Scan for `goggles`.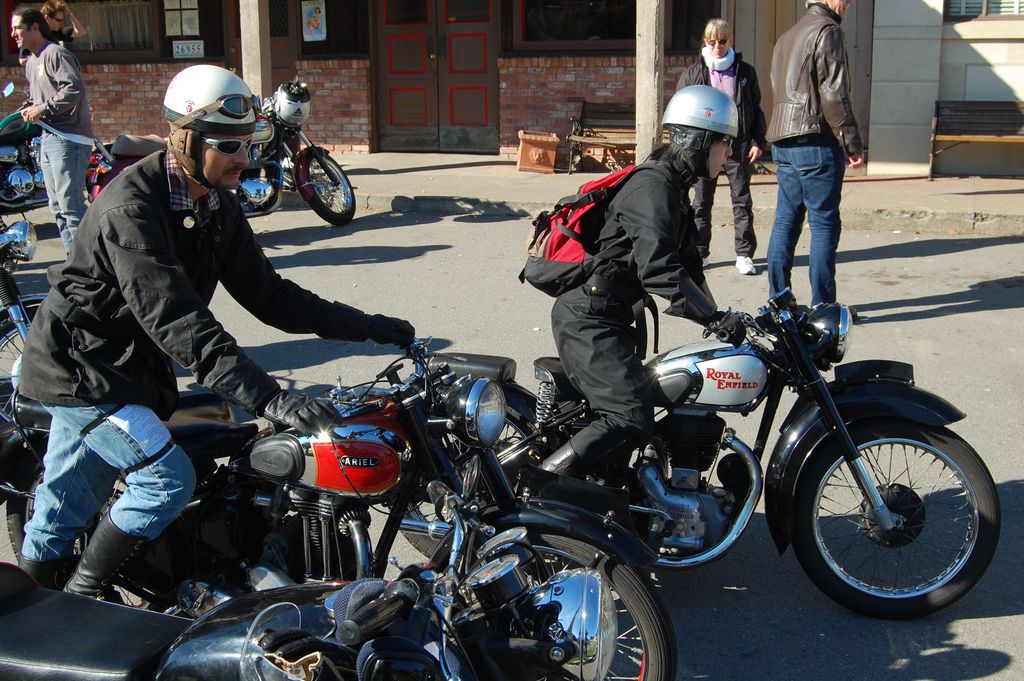
Scan result: box=[52, 15, 64, 24].
